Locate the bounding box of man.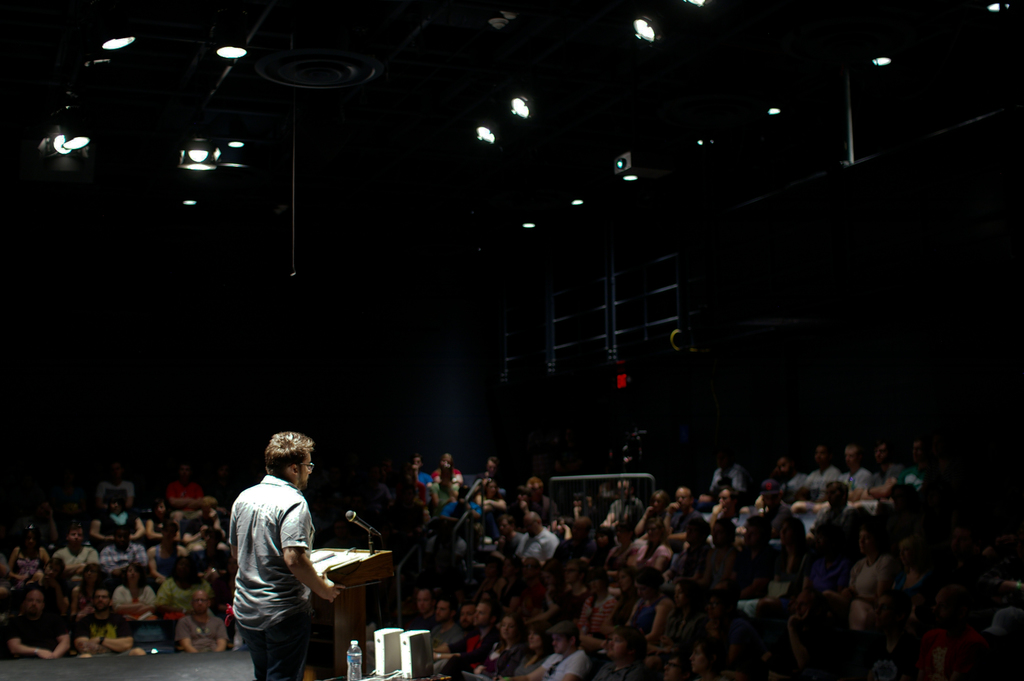
Bounding box: 45,523,91,598.
